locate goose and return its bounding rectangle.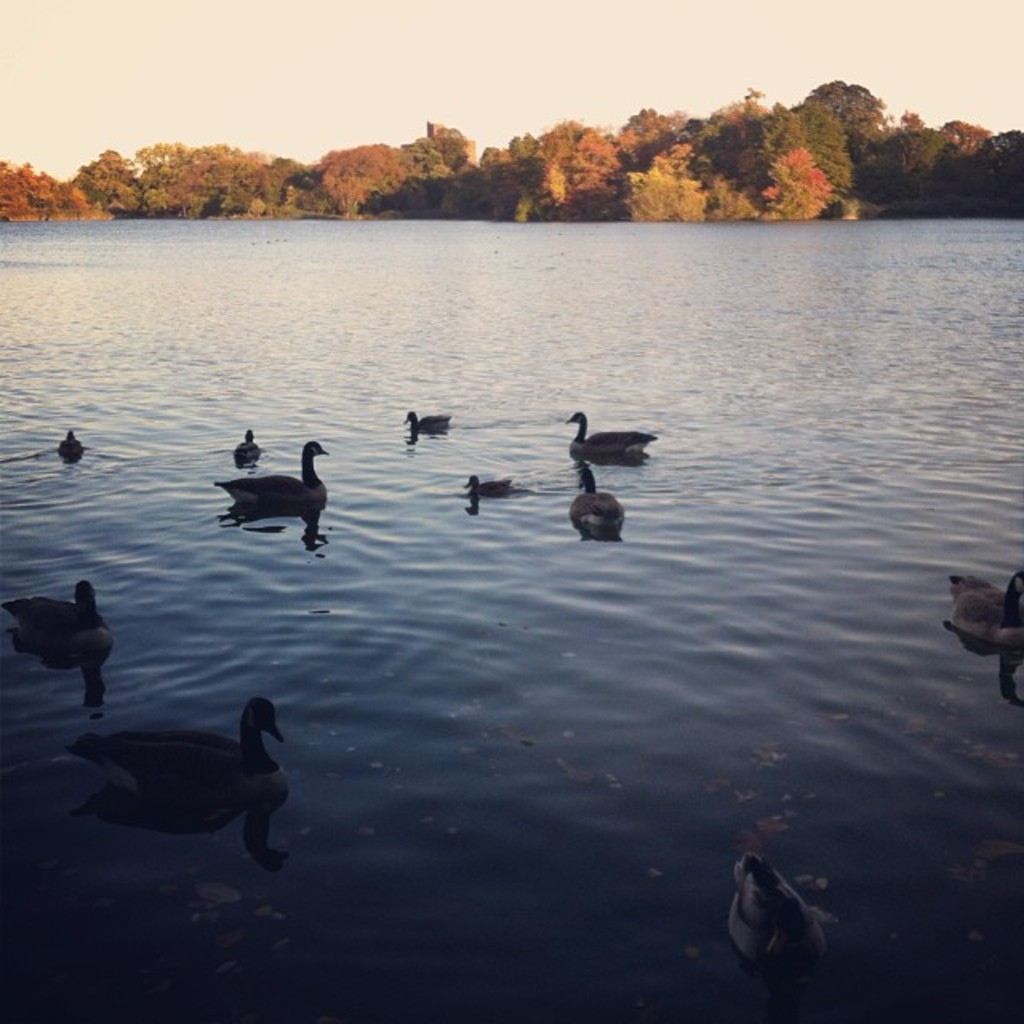
<box>216,445,330,509</box>.
